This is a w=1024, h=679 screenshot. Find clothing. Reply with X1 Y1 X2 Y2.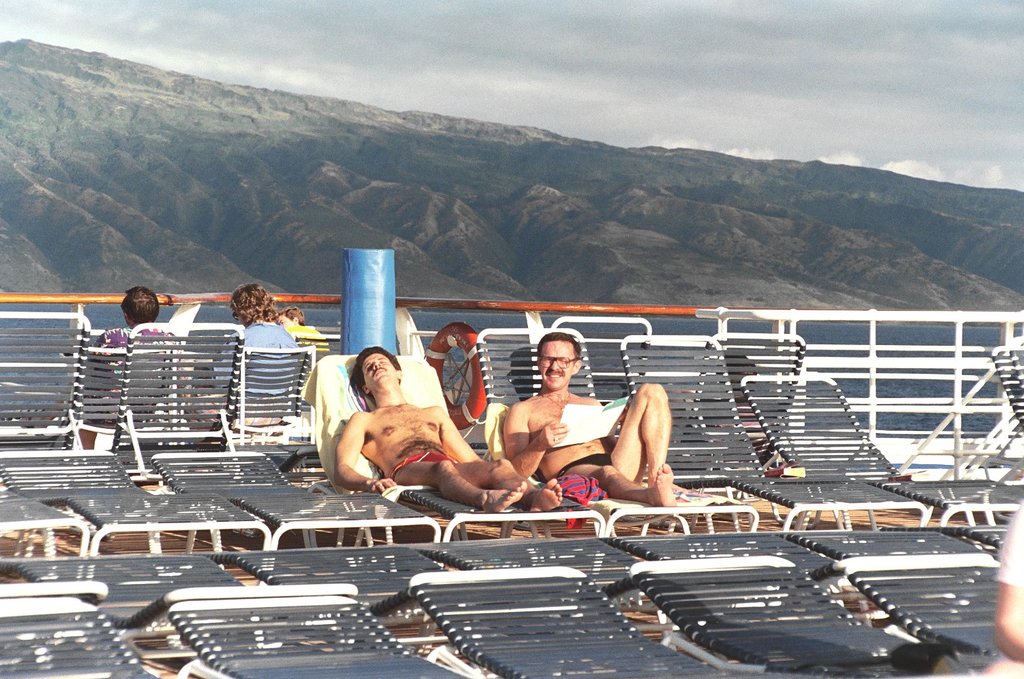
228 314 300 426.
